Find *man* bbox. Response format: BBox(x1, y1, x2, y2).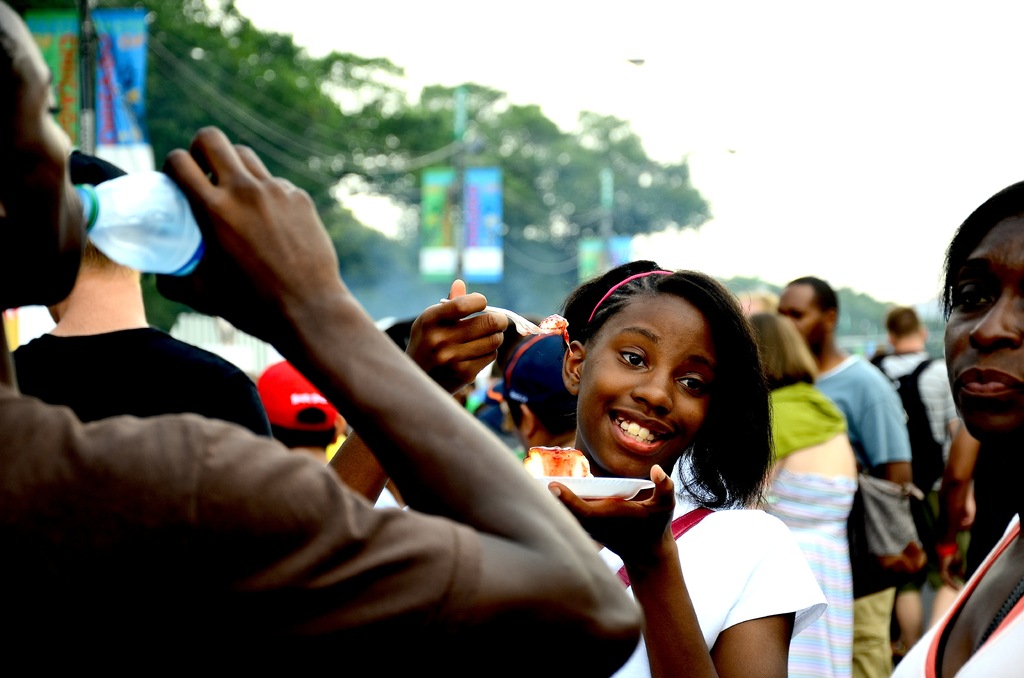
BBox(0, 4, 643, 677).
